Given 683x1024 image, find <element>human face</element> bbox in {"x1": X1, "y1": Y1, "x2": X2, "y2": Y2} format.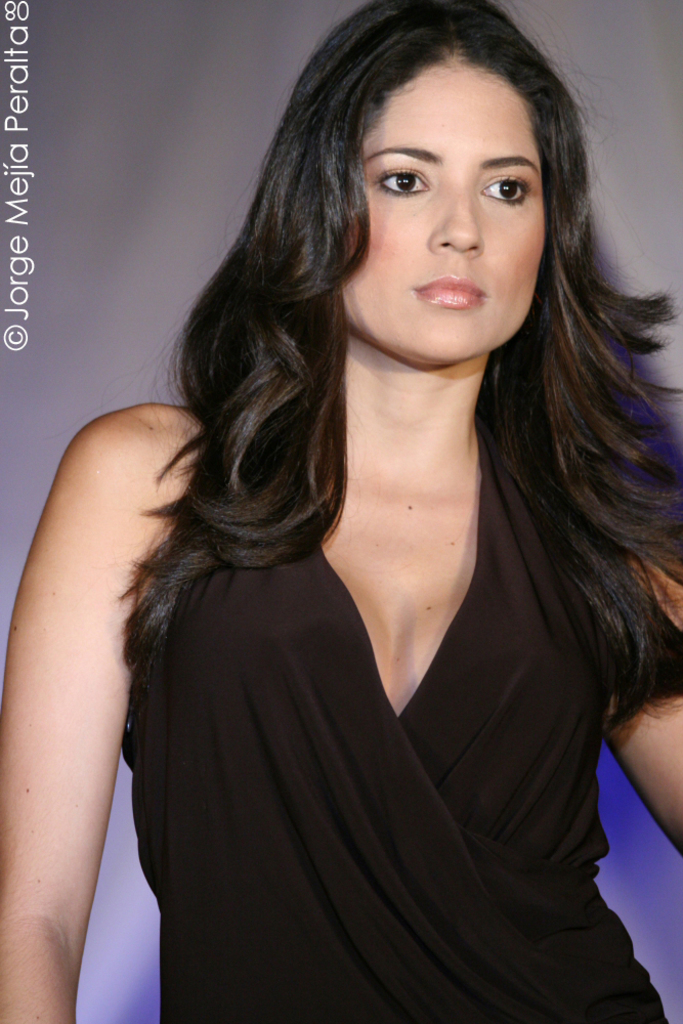
{"x1": 337, "y1": 57, "x2": 548, "y2": 361}.
